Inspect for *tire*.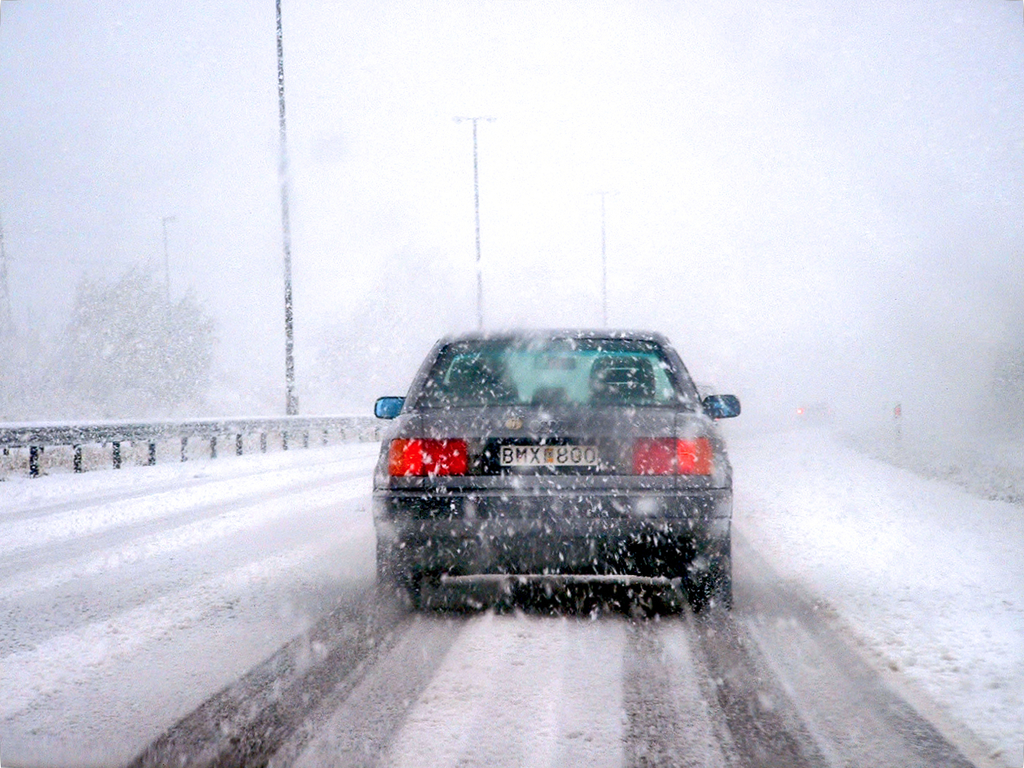
Inspection: detection(683, 536, 736, 616).
